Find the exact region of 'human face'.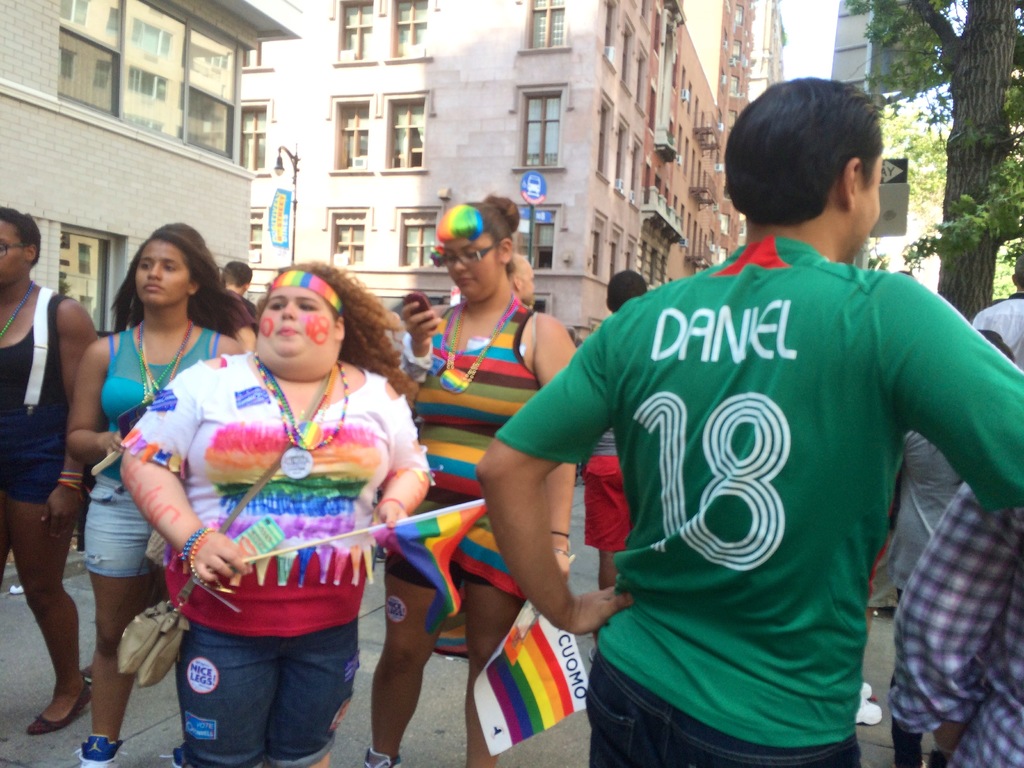
Exact region: [257, 285, 339, 365].
